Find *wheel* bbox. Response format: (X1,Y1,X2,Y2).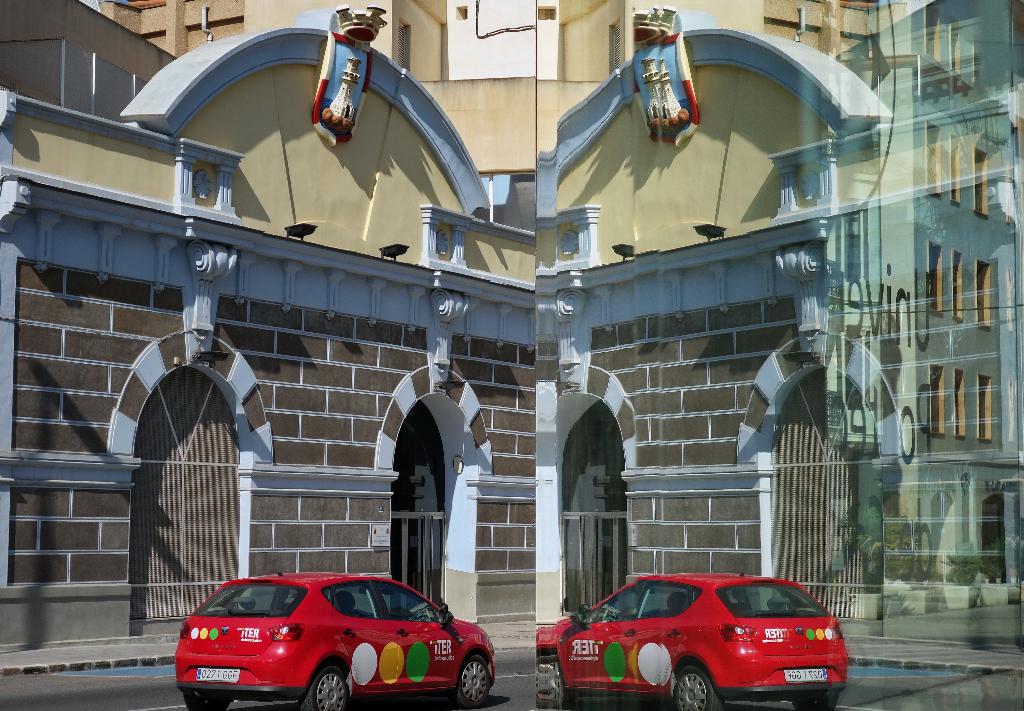
(674,667,723,710).
